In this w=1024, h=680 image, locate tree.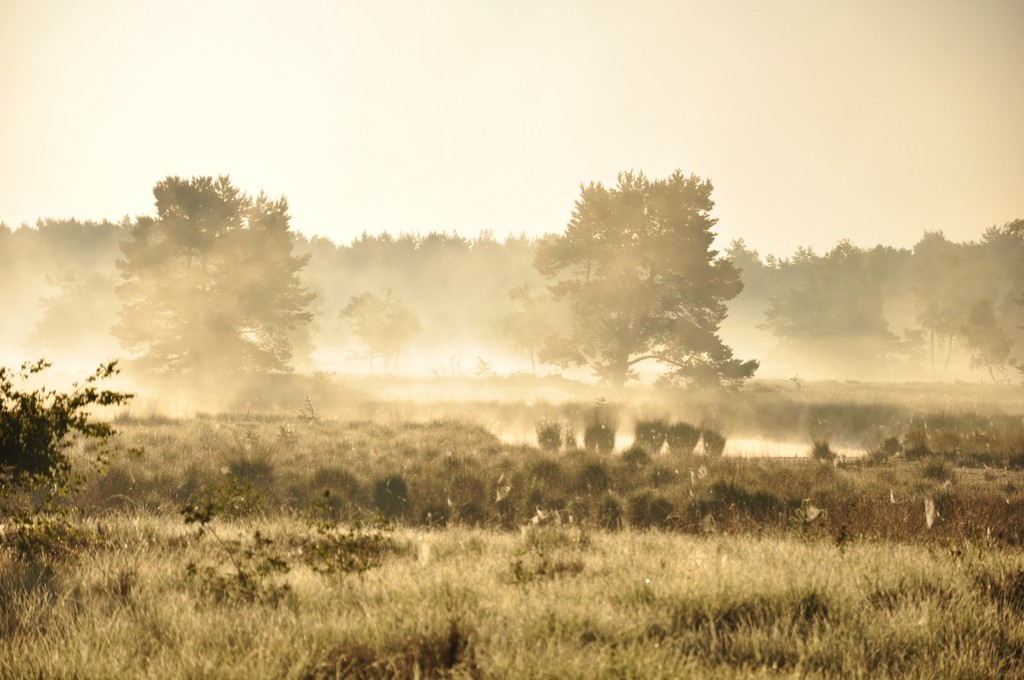
Bounding box: 66/142/333/465.
